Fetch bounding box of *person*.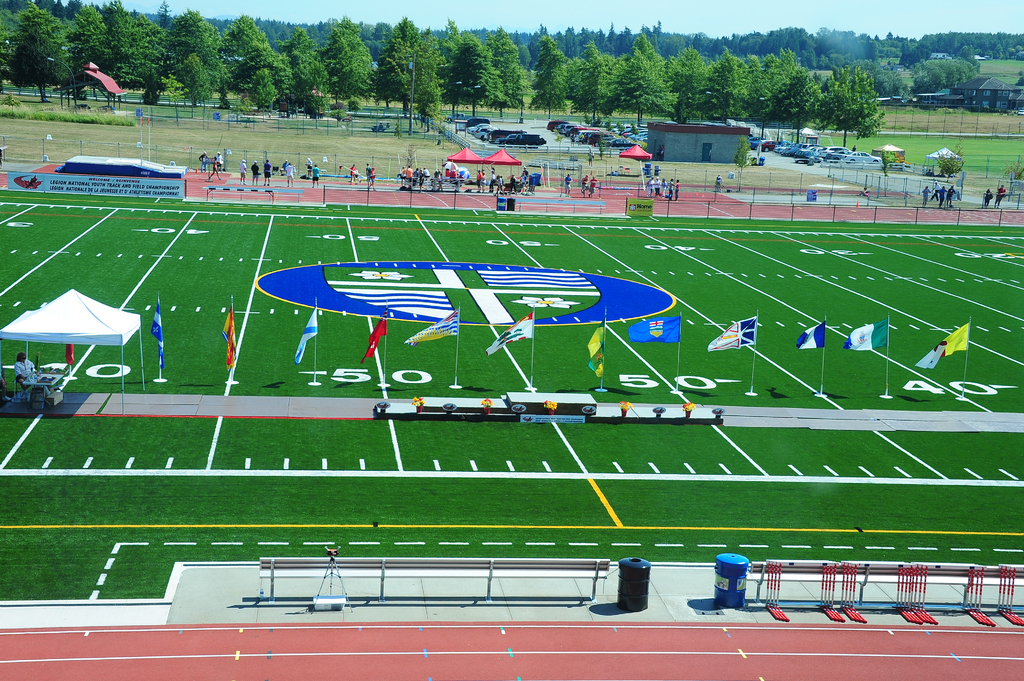
Bbox: (15,354,35,386).
